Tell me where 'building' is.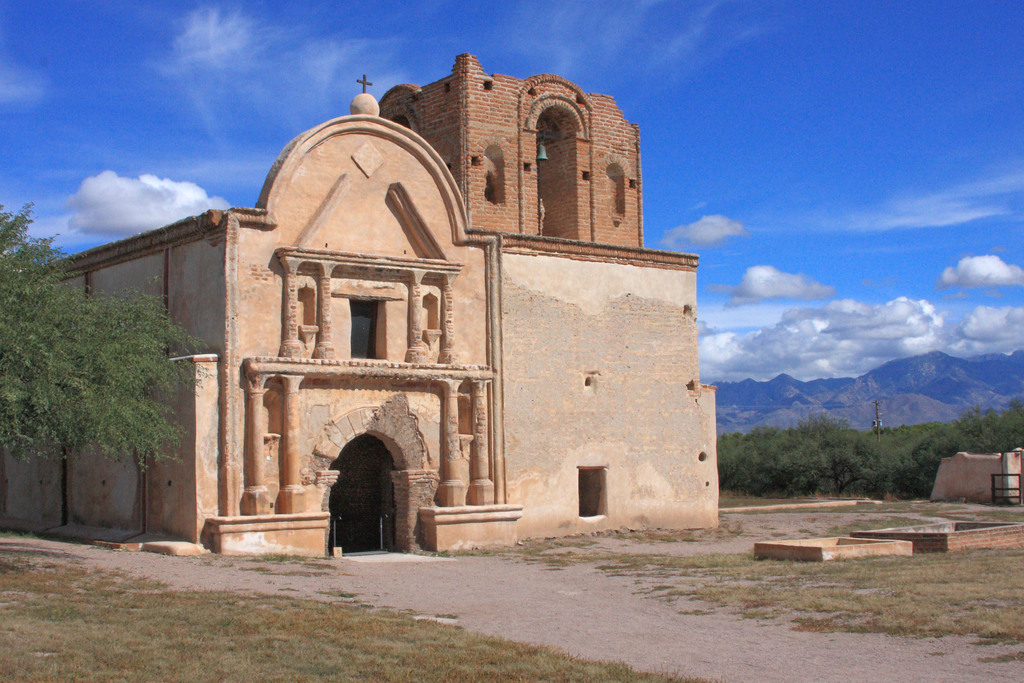
'building' is at select_region(1, 50, 719, 552).
